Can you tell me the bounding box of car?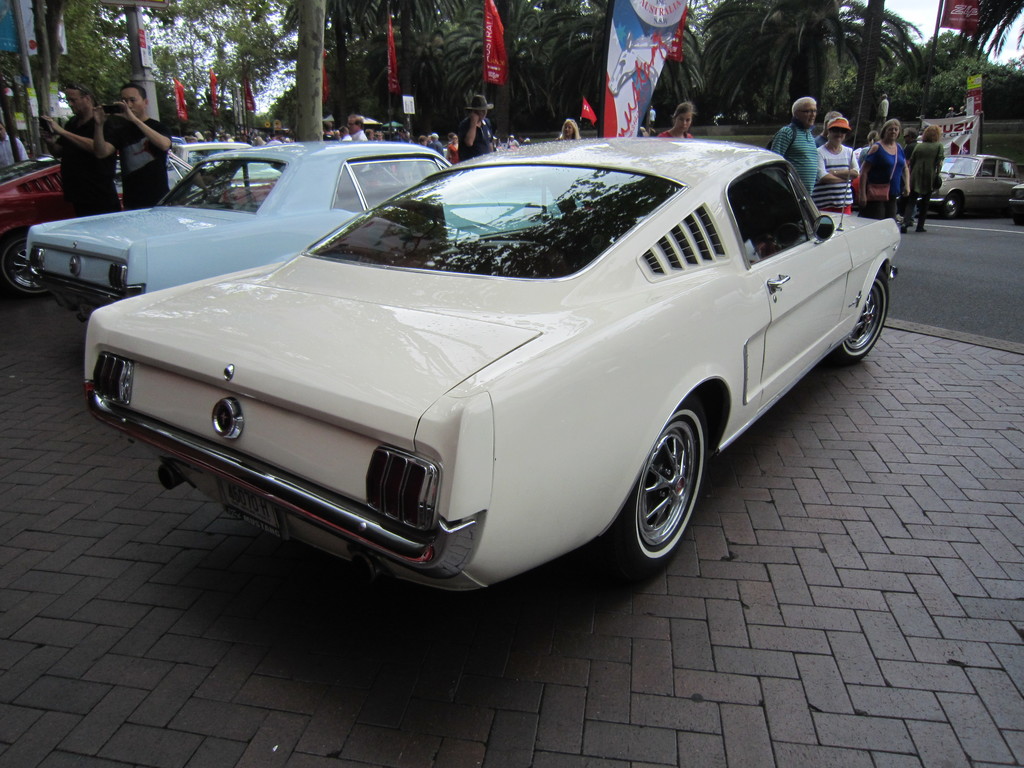
{"left": 50, "top": 131, "right": 909, "bottom": 610}.
